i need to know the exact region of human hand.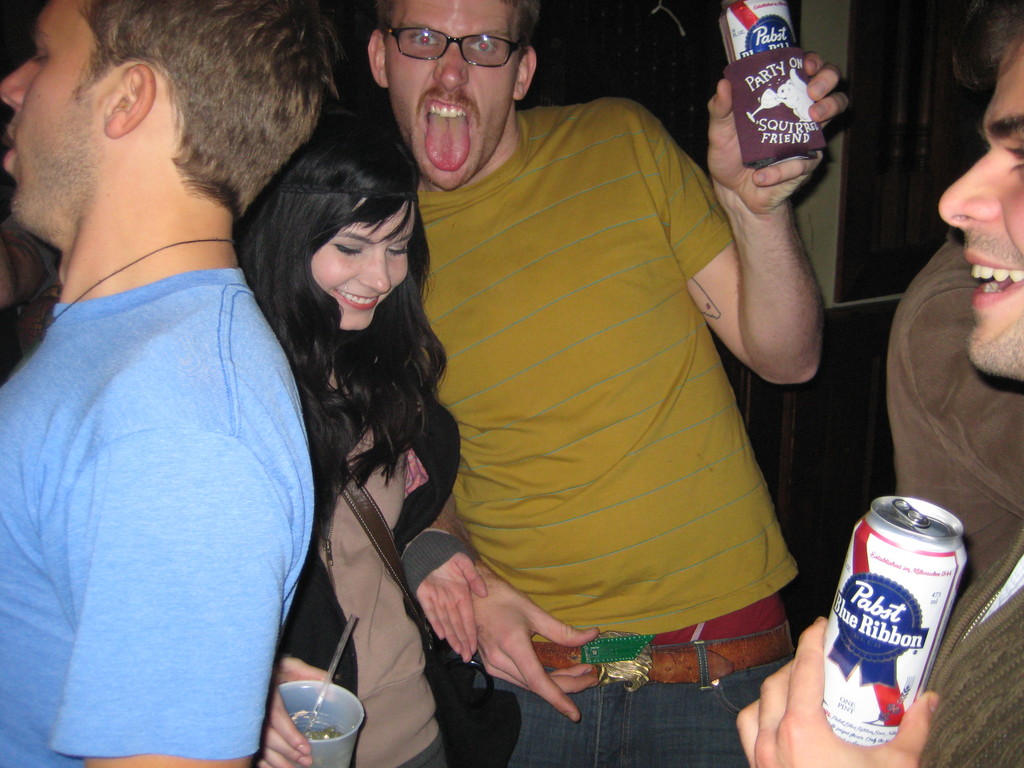
Region: {"left": 253, "top": 651, "right": 333, "bottom": 767}.
